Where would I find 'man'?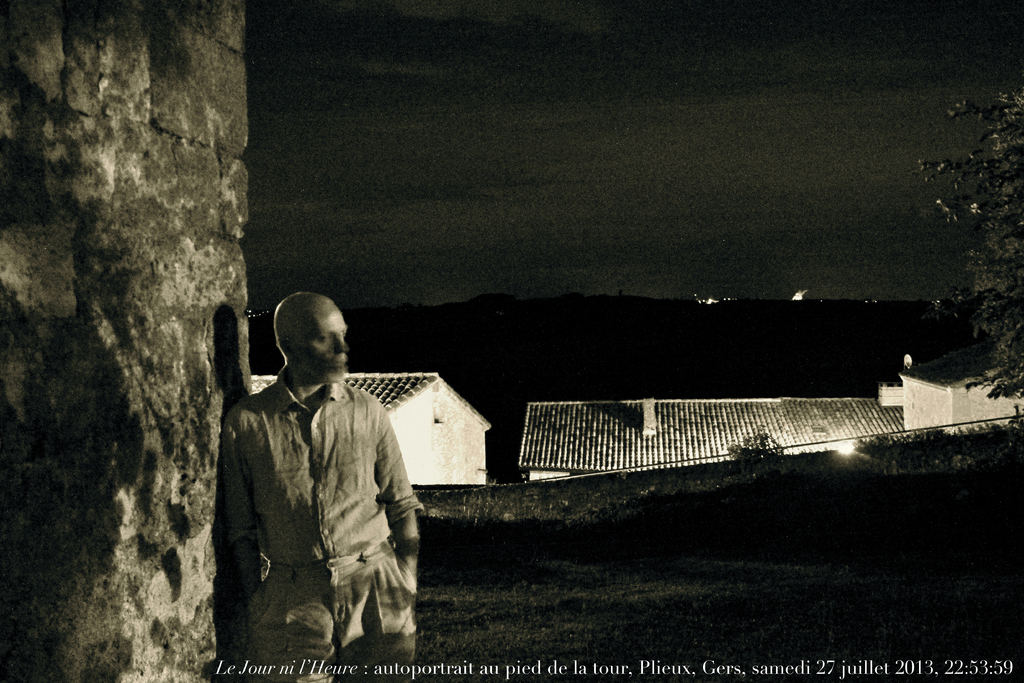
At <bbox>226, 291, 430, 675</bbox>.
